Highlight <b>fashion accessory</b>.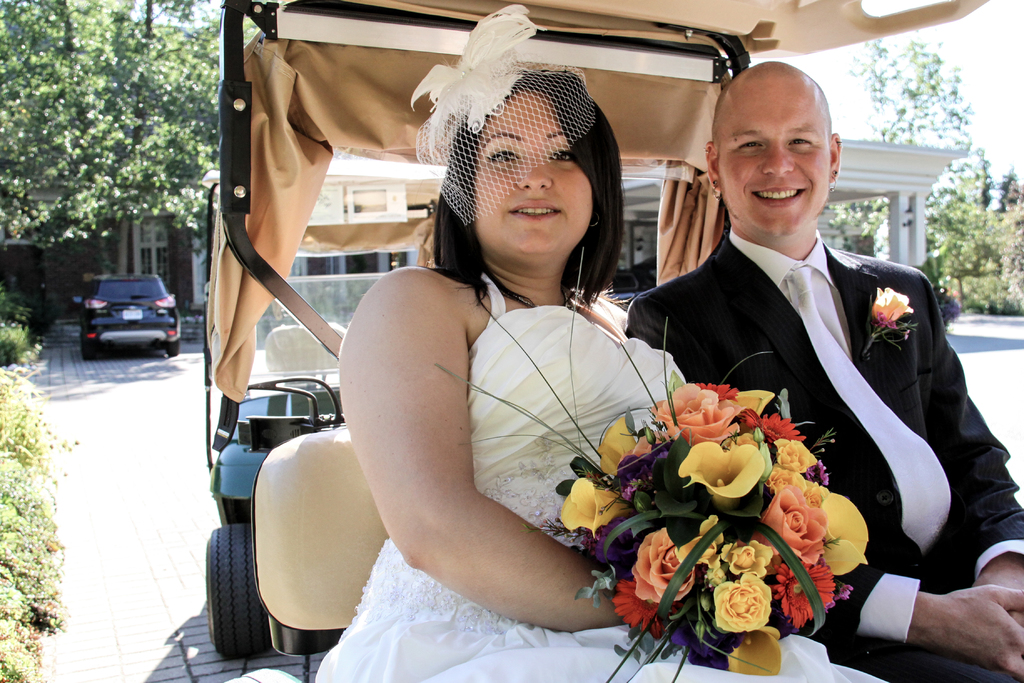
Highlighted region: crop(826, 170, 837, 193).
